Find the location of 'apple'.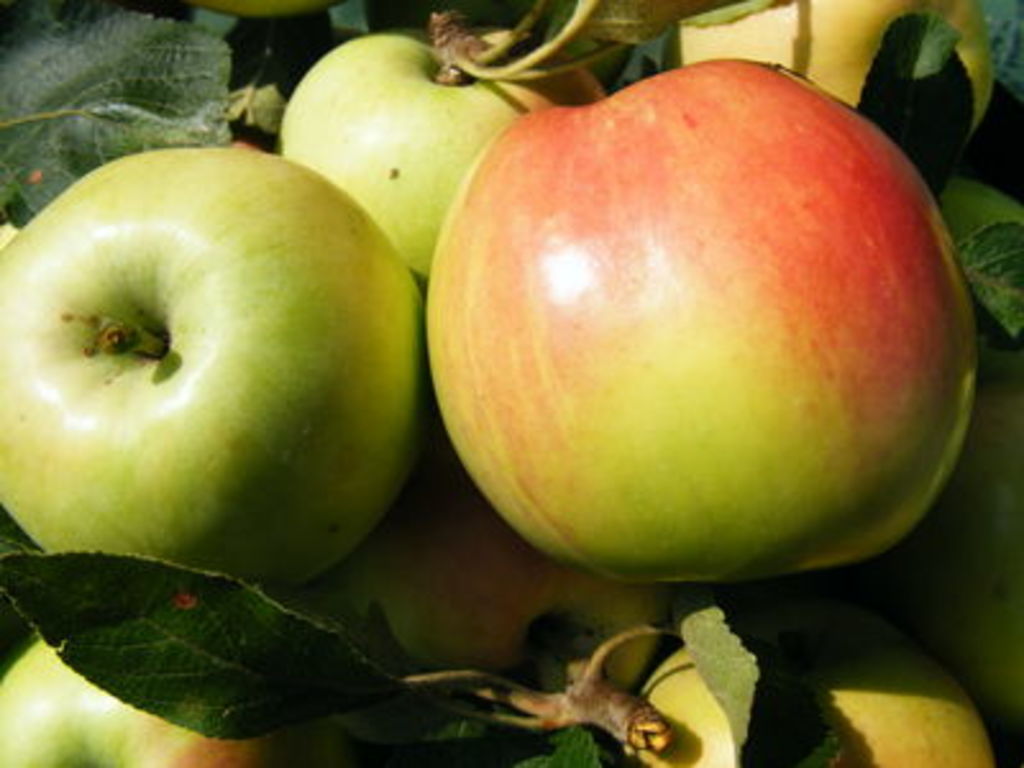
Location: x1=422 y1=51 x2=980 y2=584.
